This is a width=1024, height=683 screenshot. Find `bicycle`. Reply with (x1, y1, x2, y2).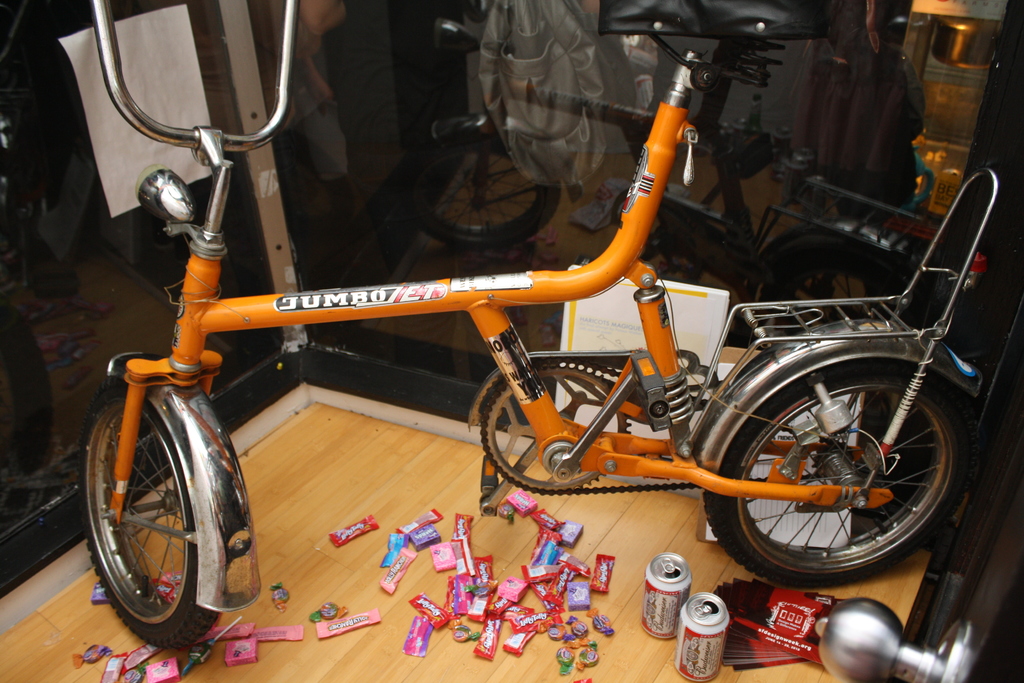
(75, 0, 996, 654).
